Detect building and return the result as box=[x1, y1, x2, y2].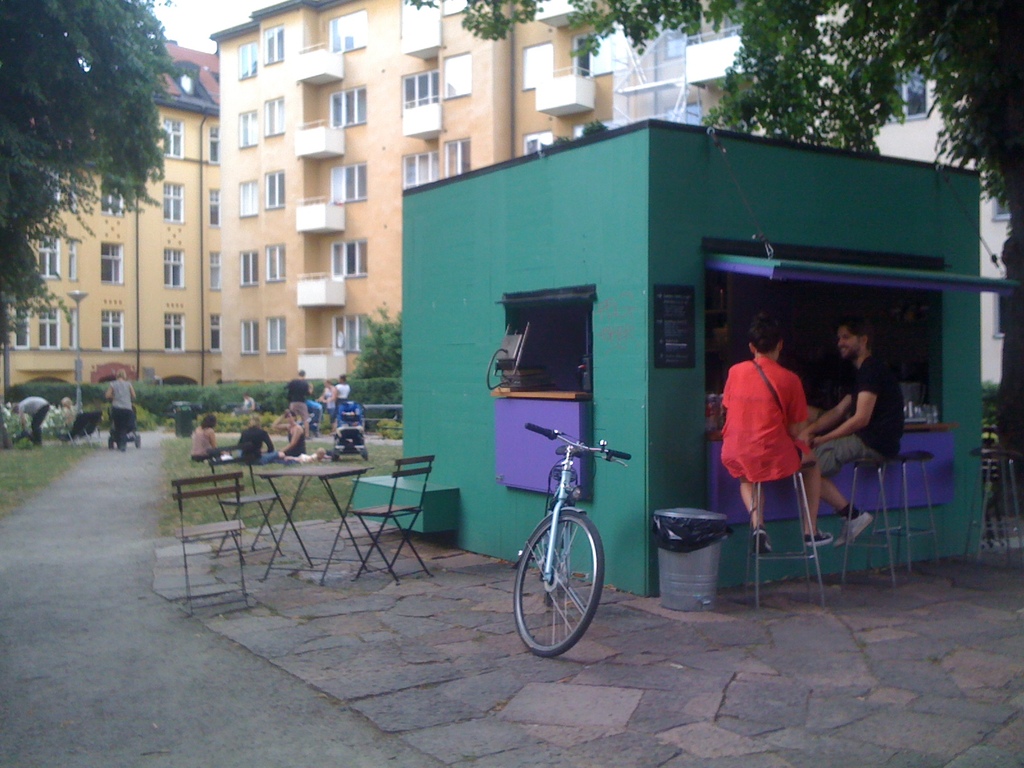
box=[648, 0, 1014, 392].
